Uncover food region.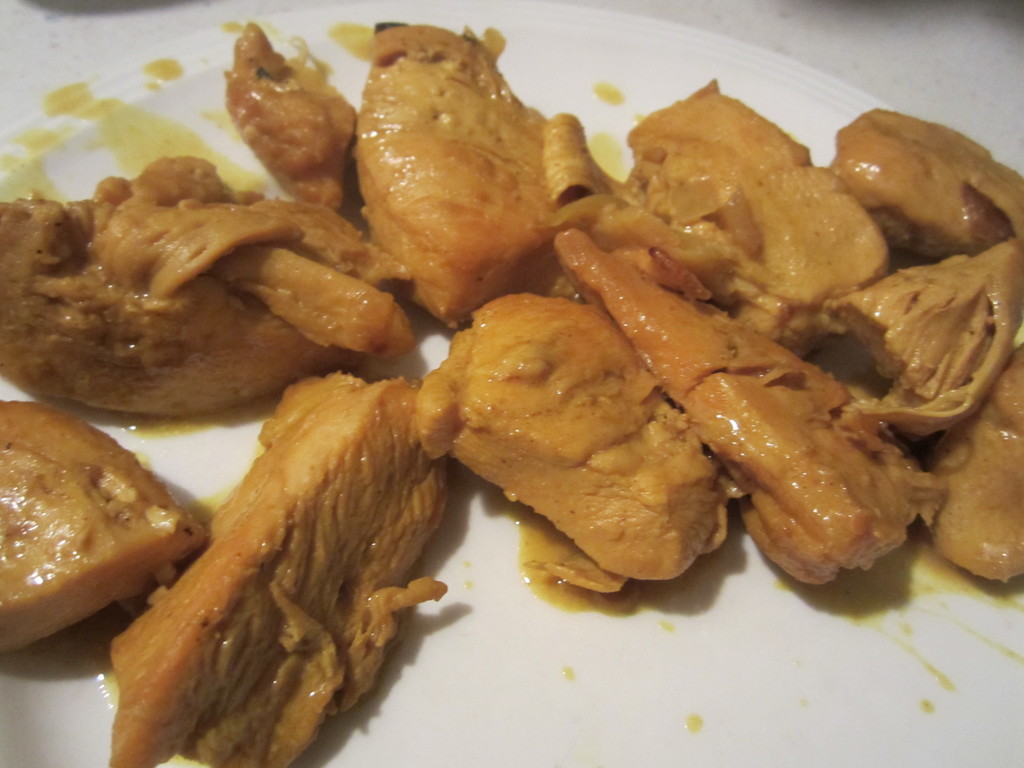
Uncovered: (left=0, top=400, right=214, bottom=651).
